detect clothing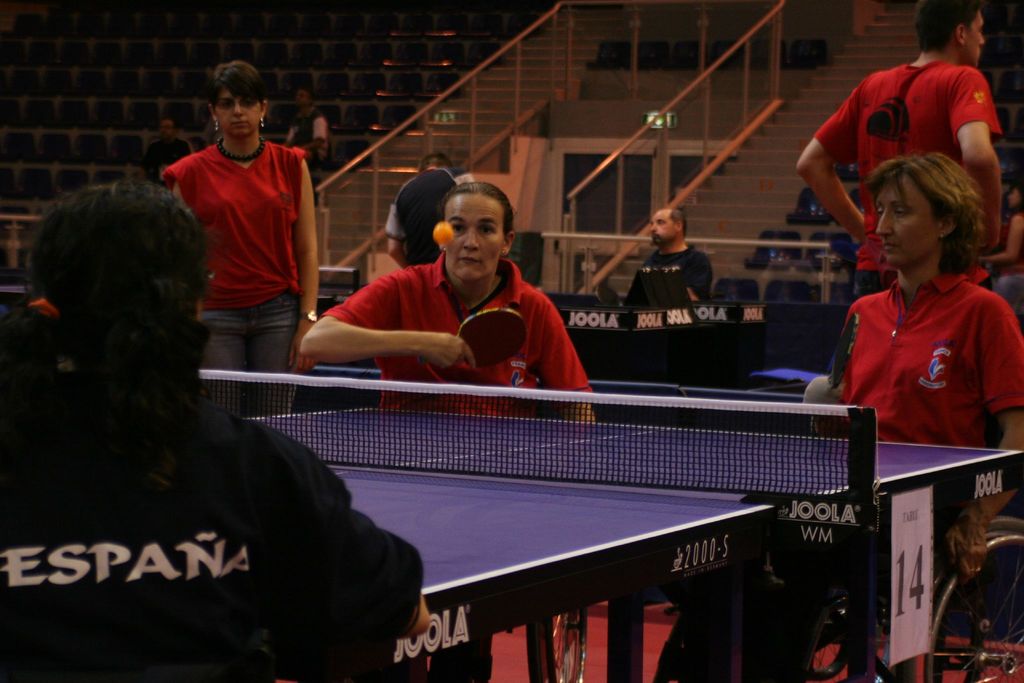
box=[159, 139, 309, 419]
